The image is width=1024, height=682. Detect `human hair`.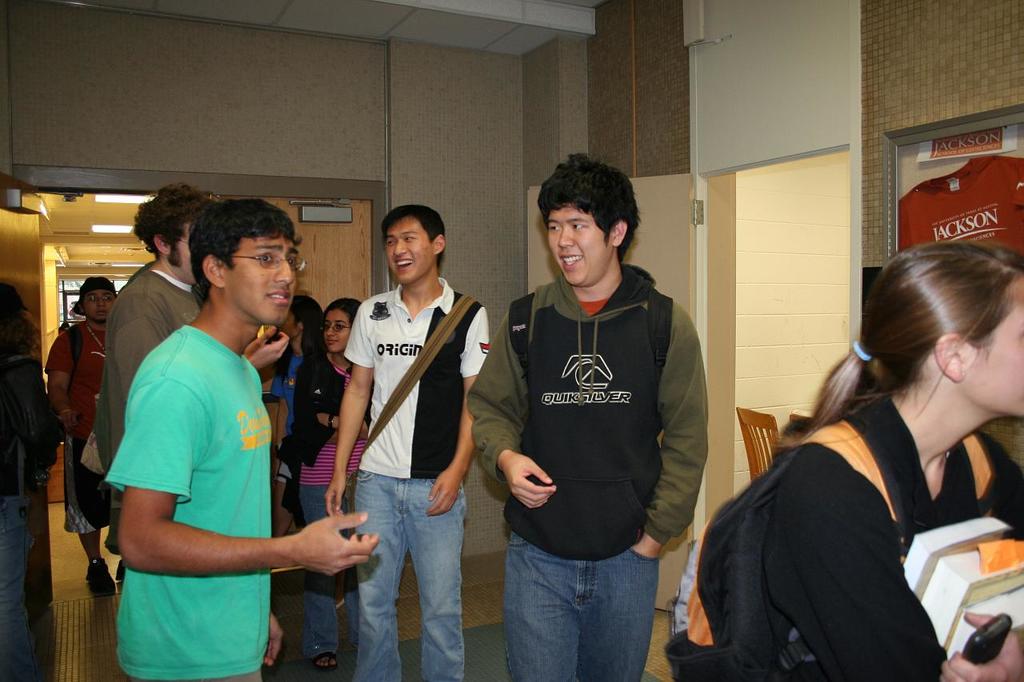
Detection: Rect(536, 157, 645, 273).
